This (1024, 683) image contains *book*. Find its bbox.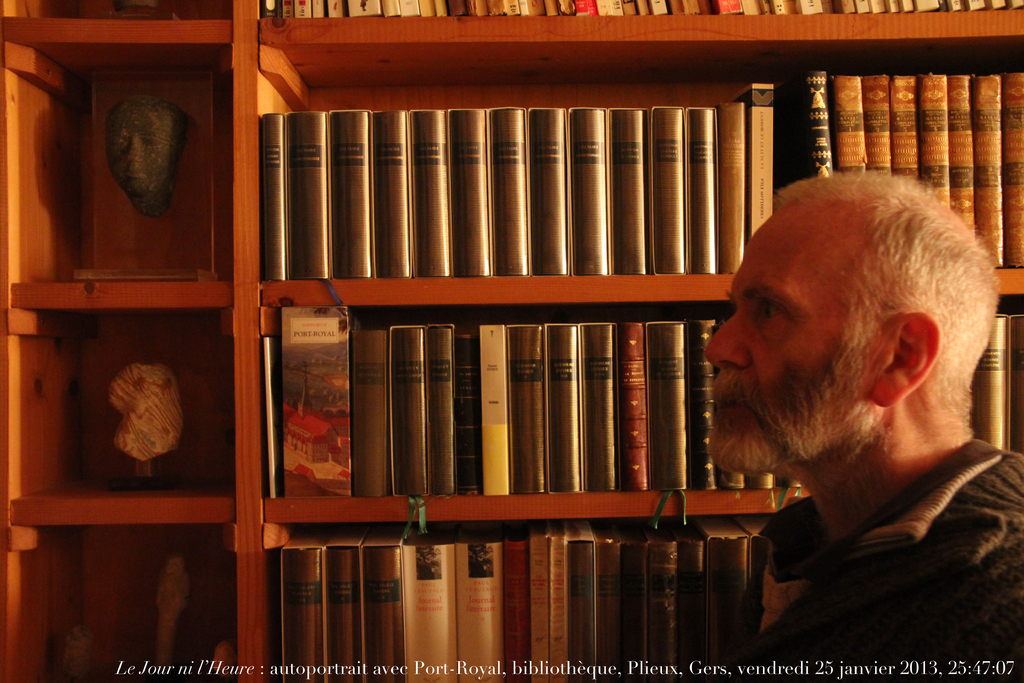
275/518/820/682.
